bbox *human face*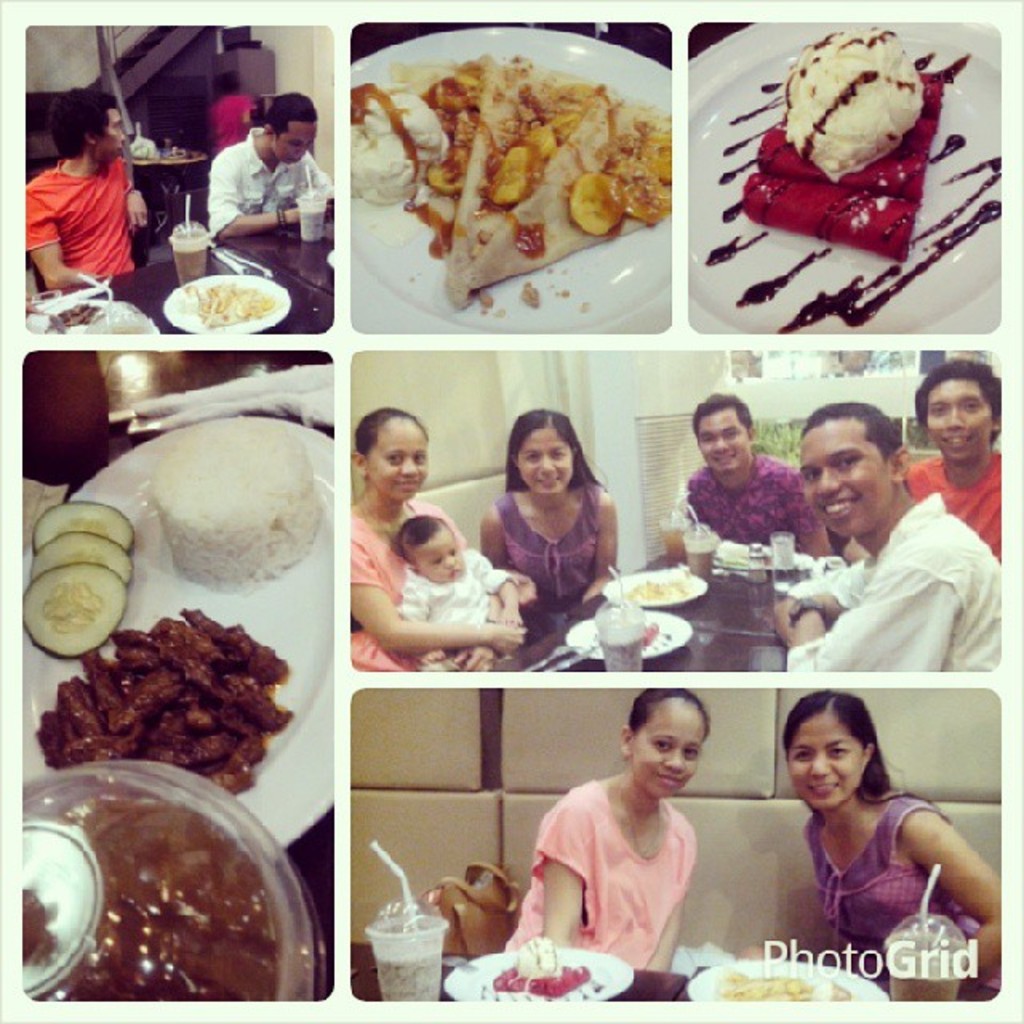
288 112 317 162
